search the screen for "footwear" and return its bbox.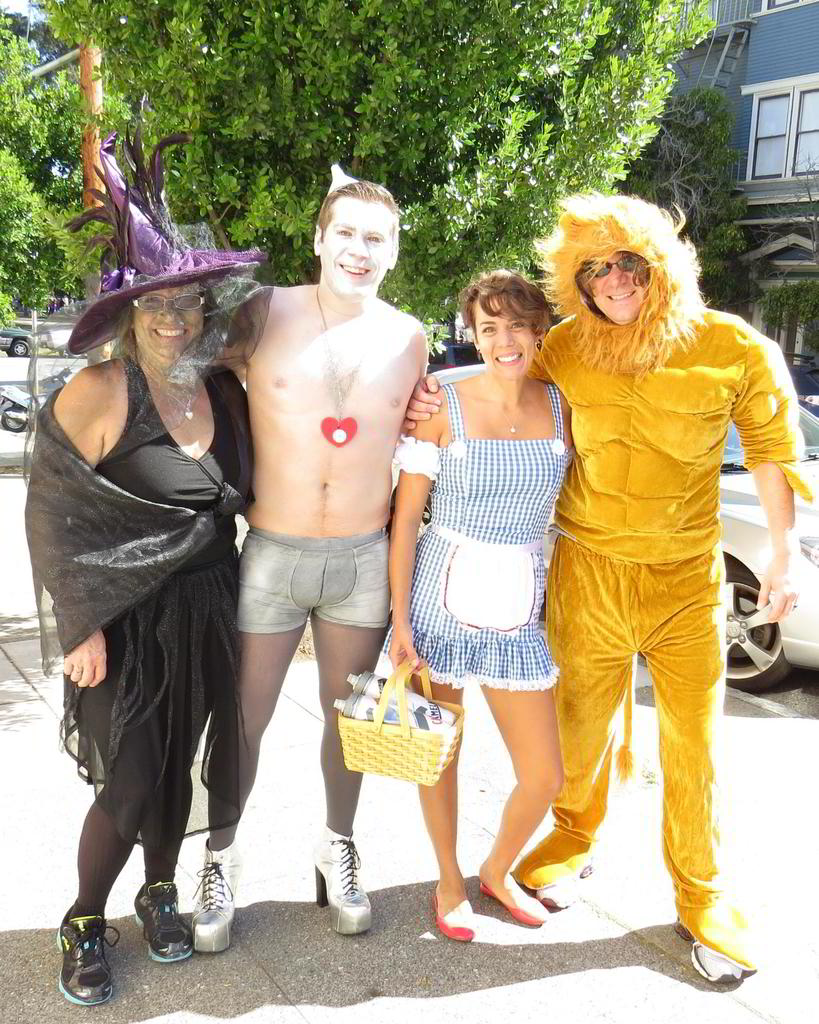
Found: 191 844 236 952.
